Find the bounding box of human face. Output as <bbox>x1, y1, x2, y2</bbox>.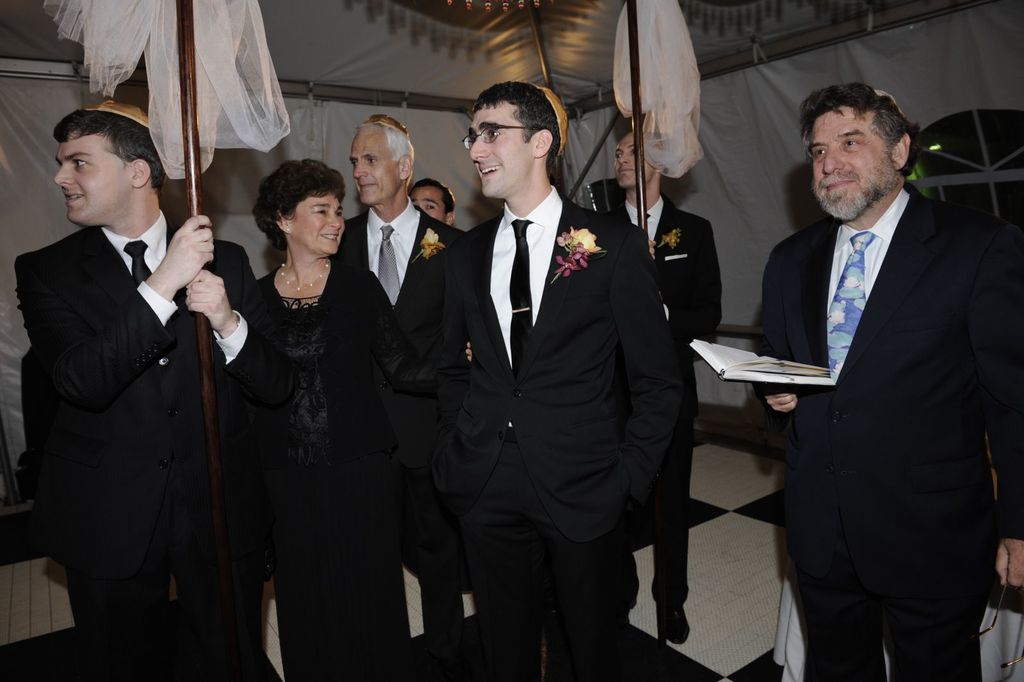
<bbox>808, 107, 879, 220</bbox>.
